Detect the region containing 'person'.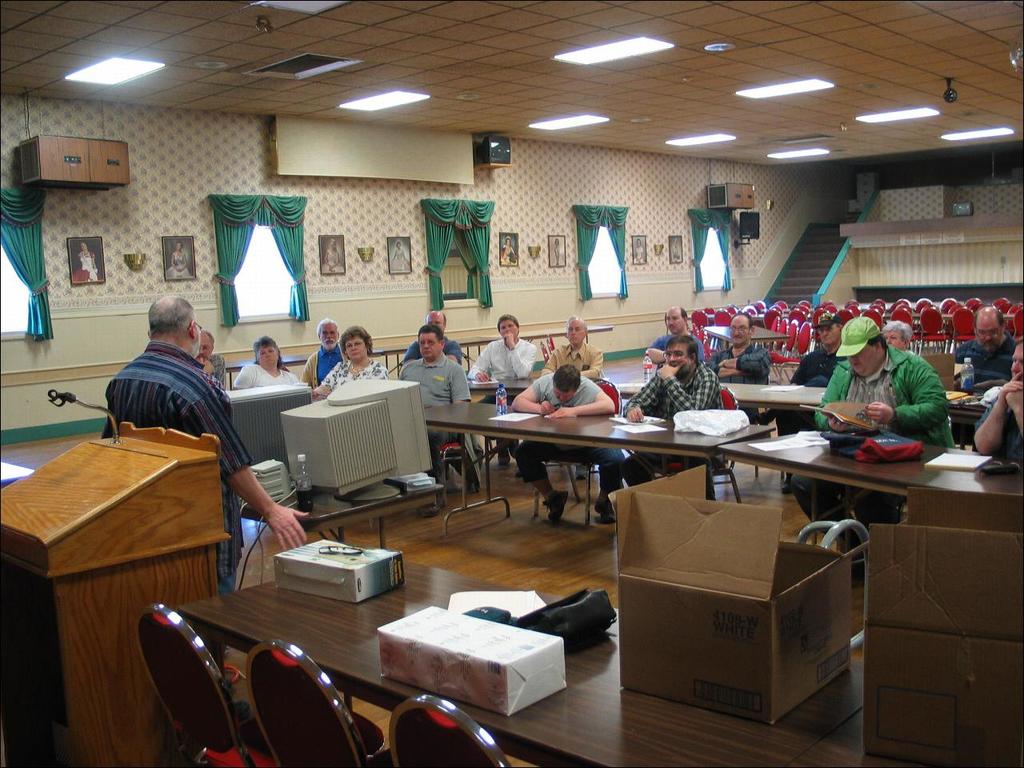
region(545, 318, 604, 382).
